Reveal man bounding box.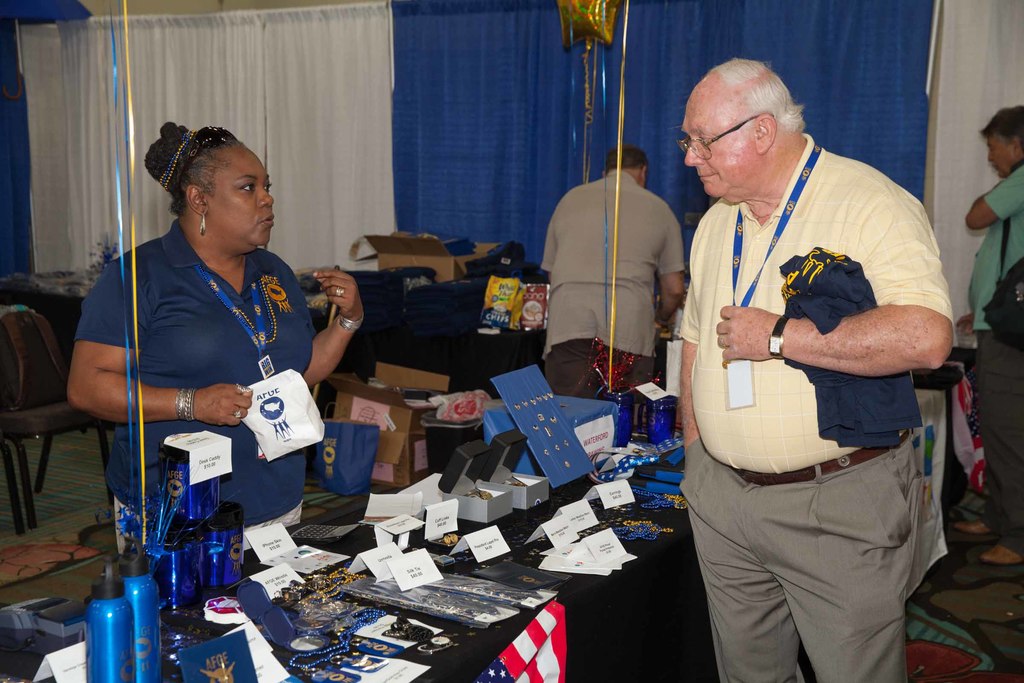
Revealed: (x1=662, y1=47, x2=961, y2=670).
